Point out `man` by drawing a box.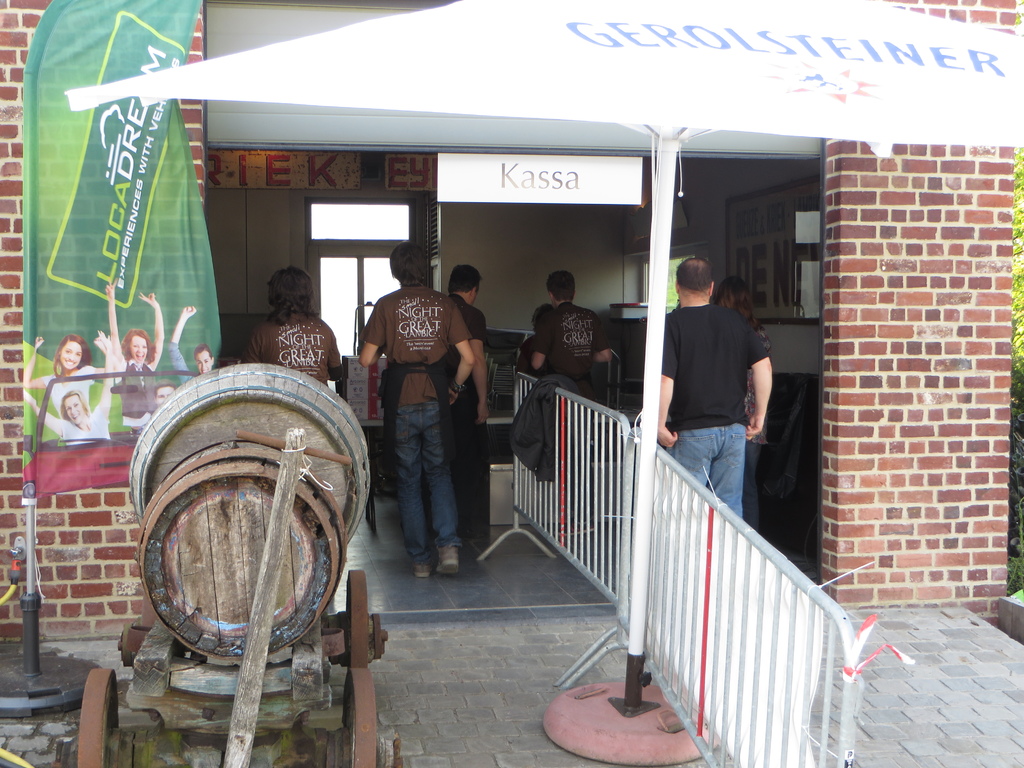
Rect(444, 262, 489, 540).
